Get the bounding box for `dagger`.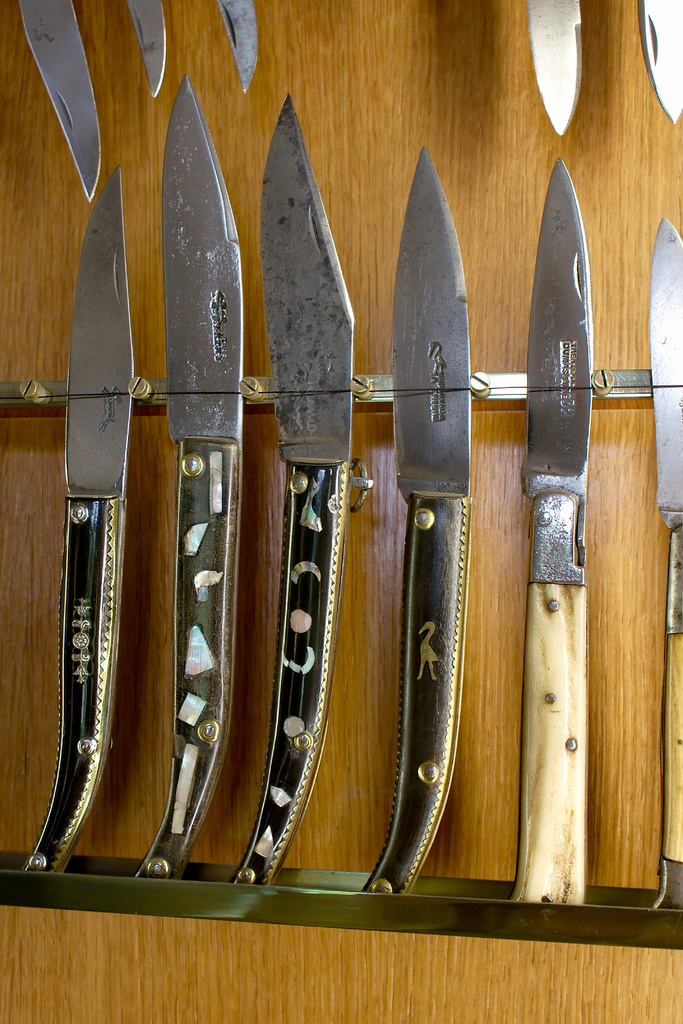
select_region(646, 209, 682, 916).
